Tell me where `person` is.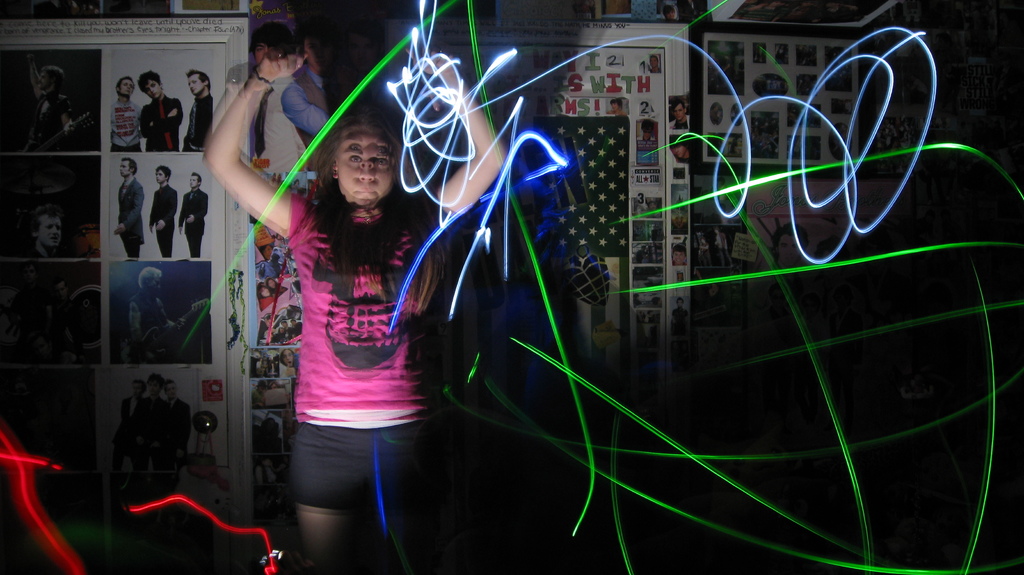
`person` is at (x1=168, y1=384, x2=191, y2=465).
